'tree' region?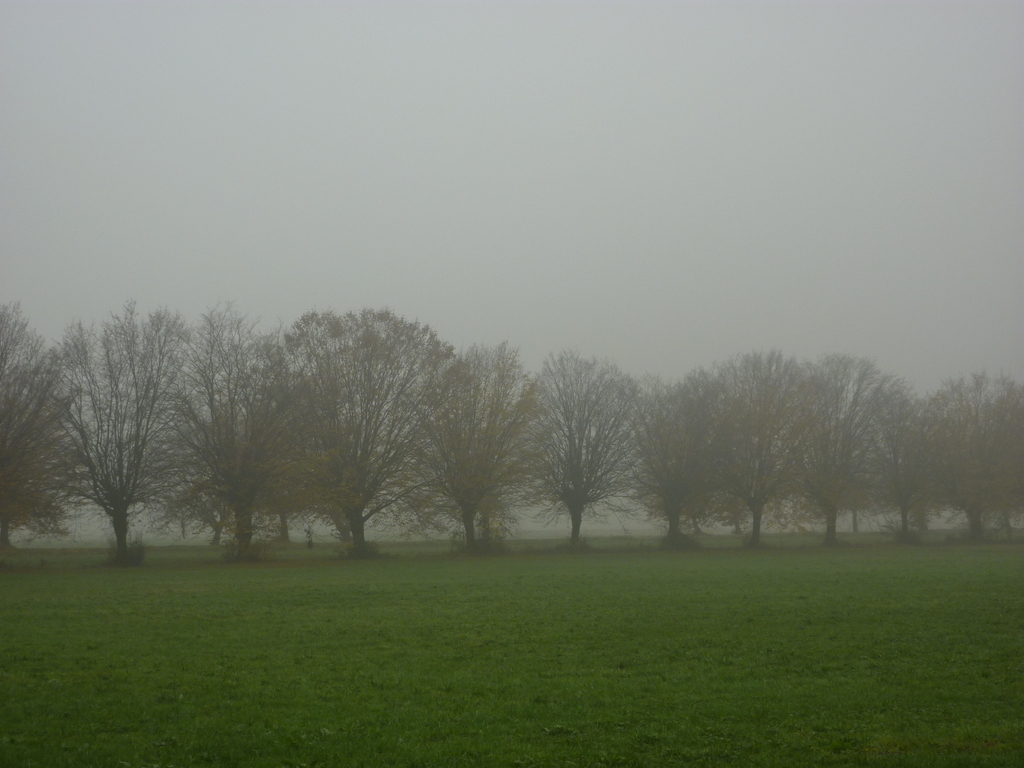
{"left": 816, "top": 353, "right": 929, "bottom": 545}
